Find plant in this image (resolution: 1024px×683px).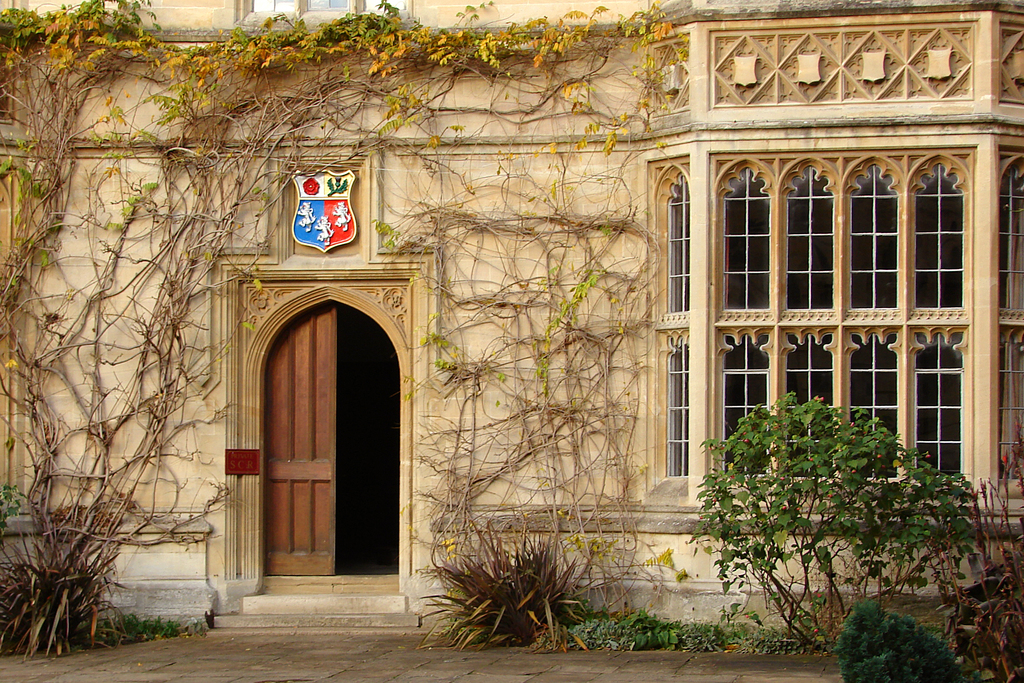
[left=696, top=388, right=954, bottom=658].
